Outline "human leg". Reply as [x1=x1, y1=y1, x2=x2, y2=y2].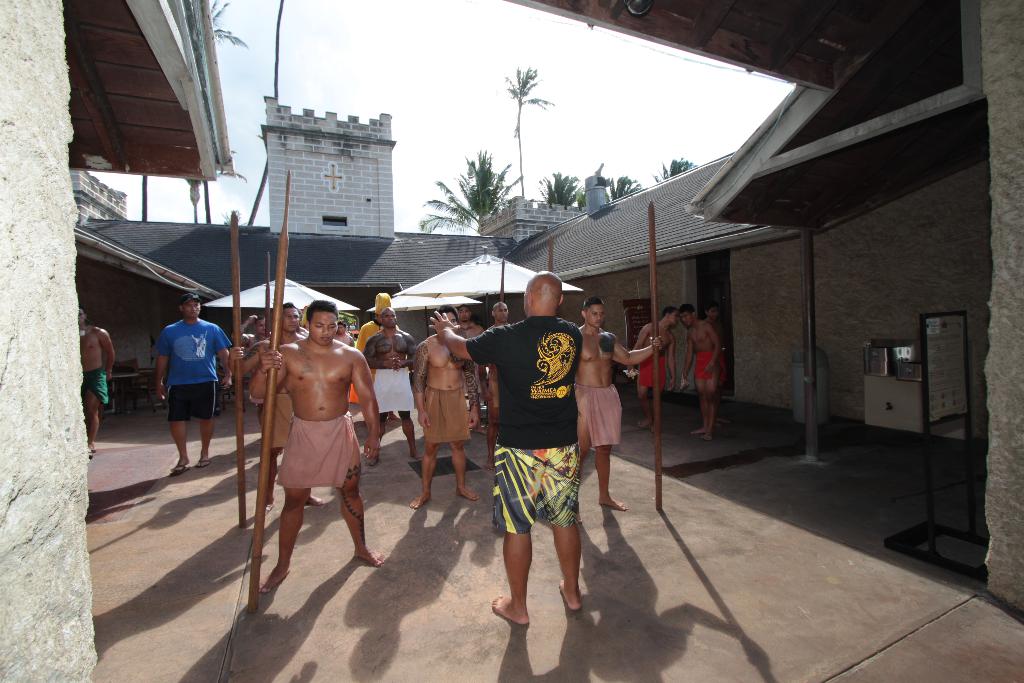
[x1=692, y1=370, x2=710, y2=431].
